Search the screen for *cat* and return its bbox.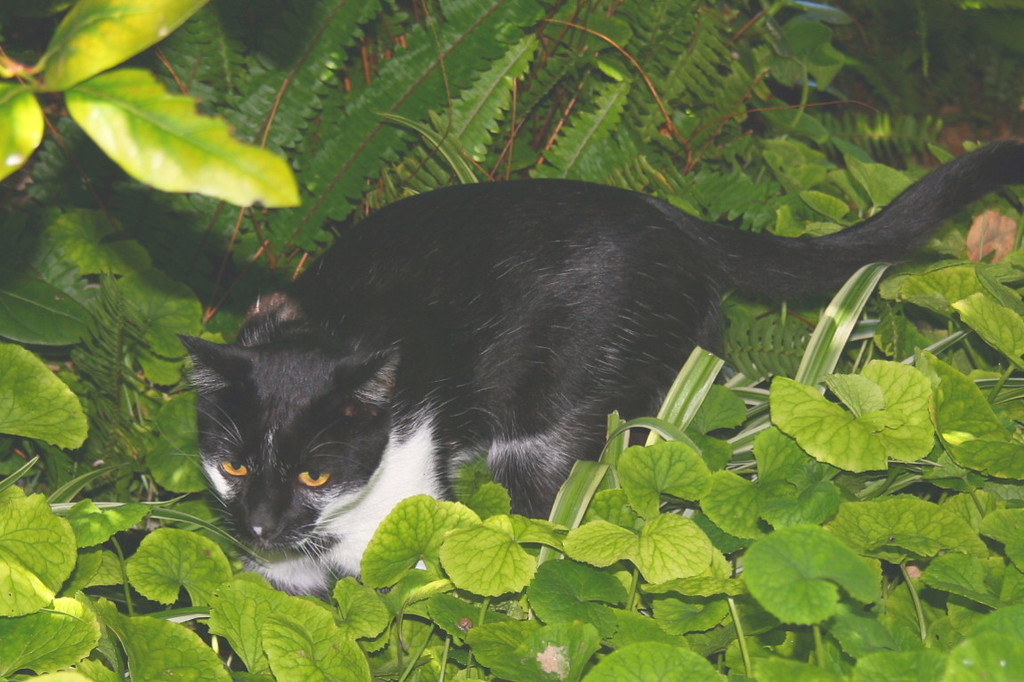
Found: 170:142:1023:614.
